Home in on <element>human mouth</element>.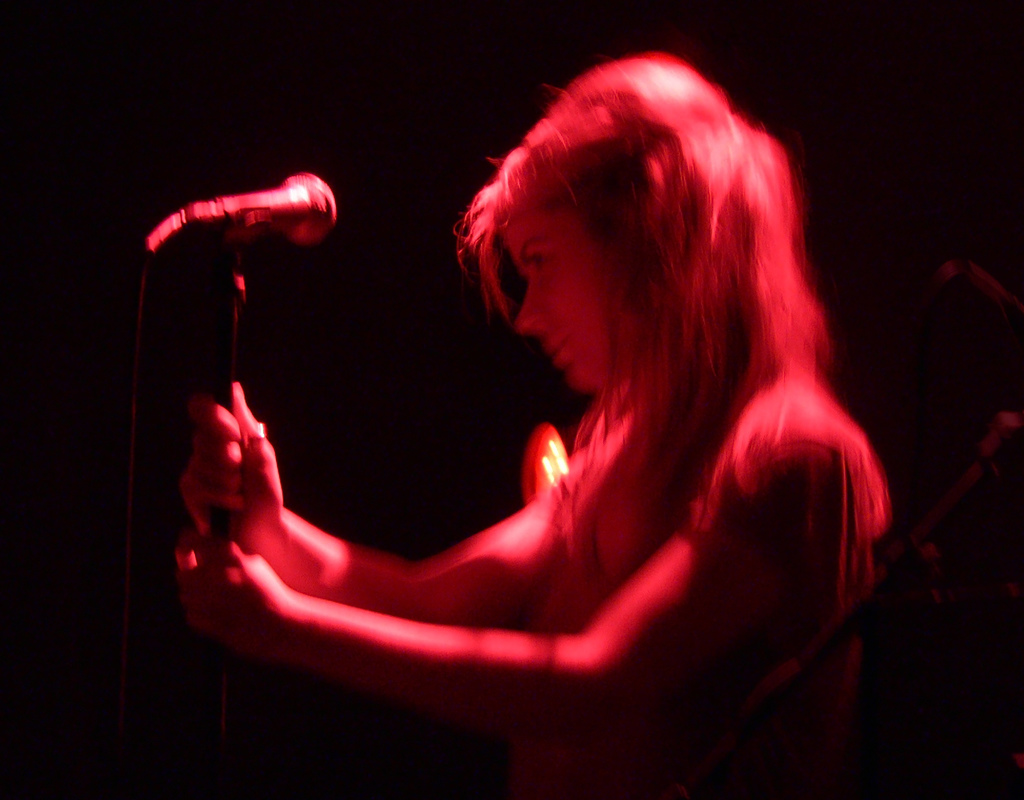
Homed in at left=541, top=336, right=571, bottom=368.
